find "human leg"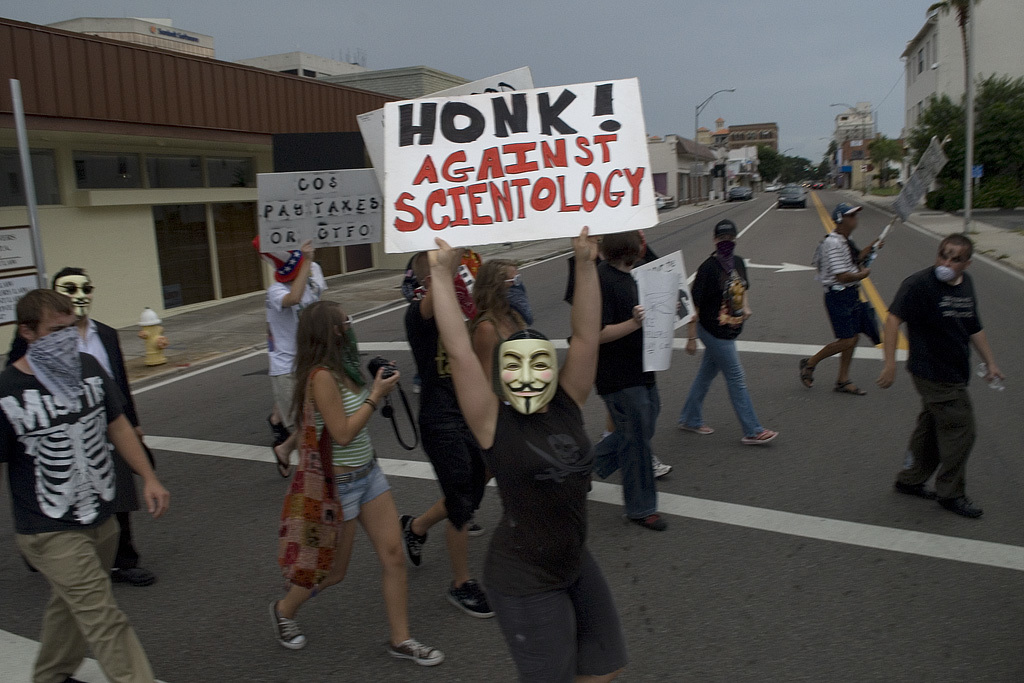
[x1=569, y1=552, x2=622, y2=681]
